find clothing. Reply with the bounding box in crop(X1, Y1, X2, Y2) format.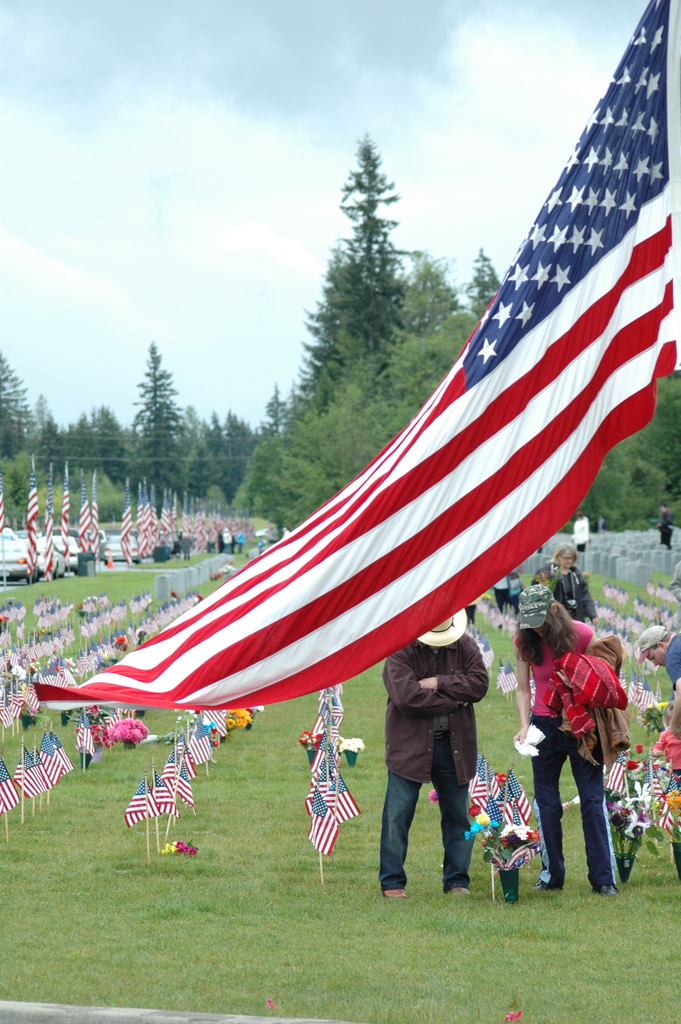
crop(530, 603, 641, 886).
